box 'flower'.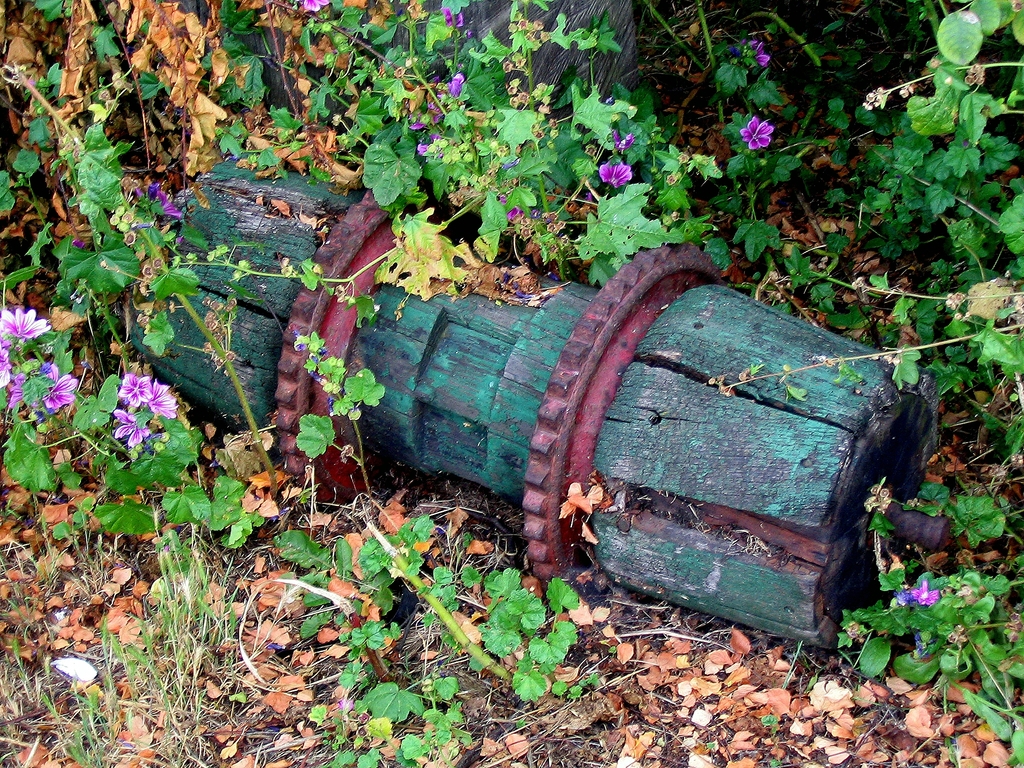
[left=140, top=188, right=185, bottom=221].
